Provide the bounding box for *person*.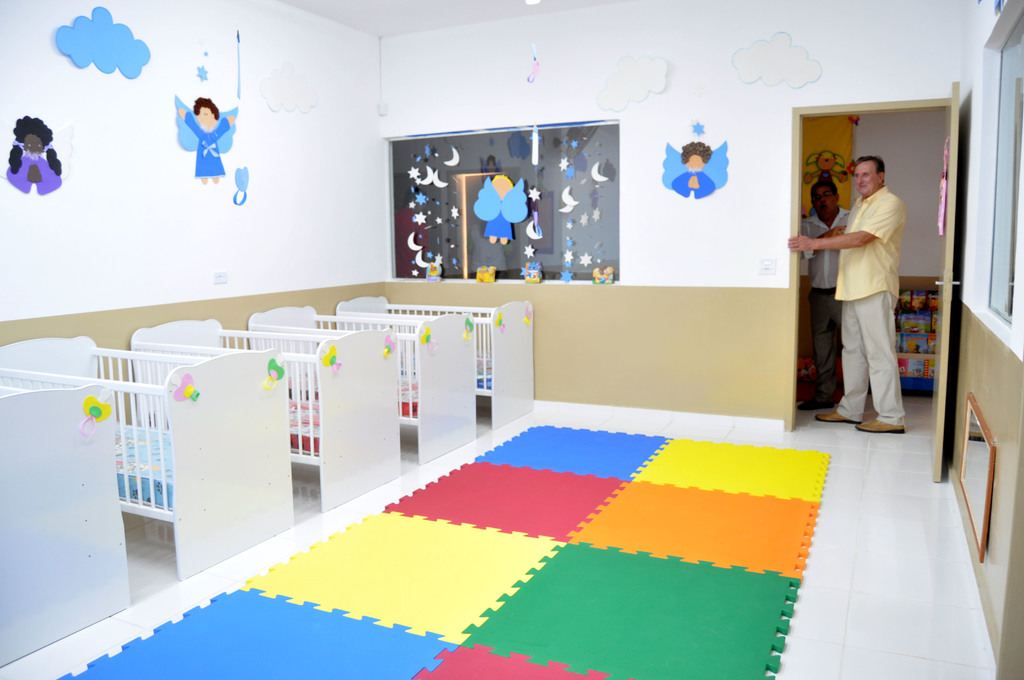
(799,181,854,411).
